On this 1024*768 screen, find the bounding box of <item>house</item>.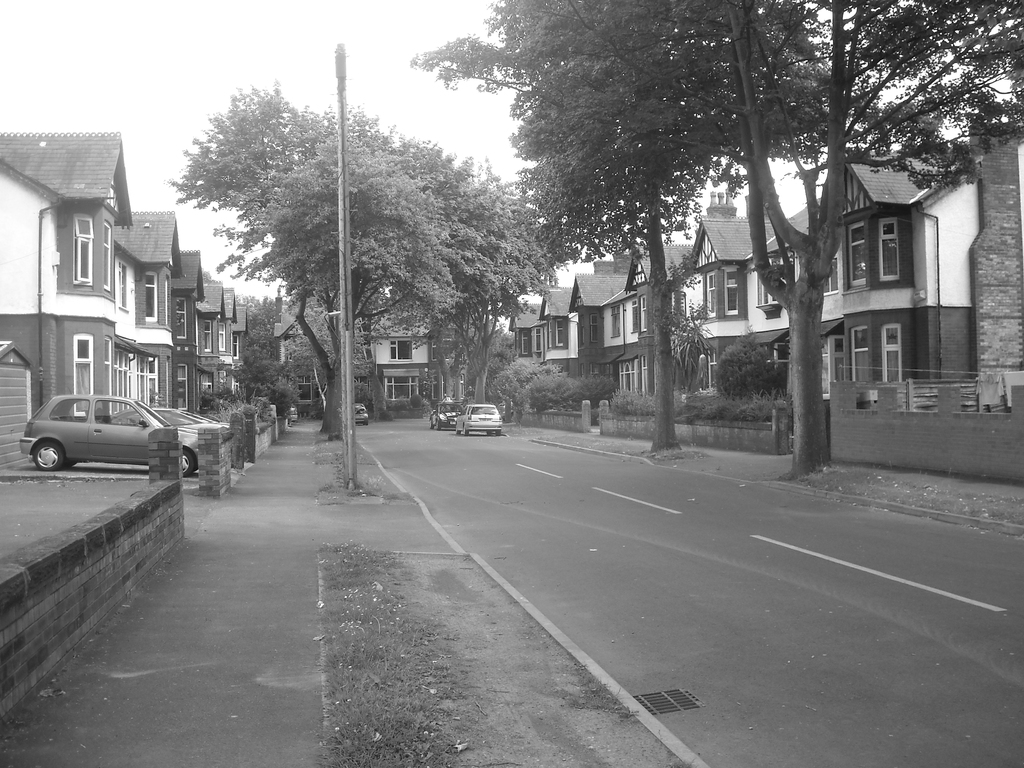
Bounding box: [x1=572, y1=269, x2=621, y2=394].
